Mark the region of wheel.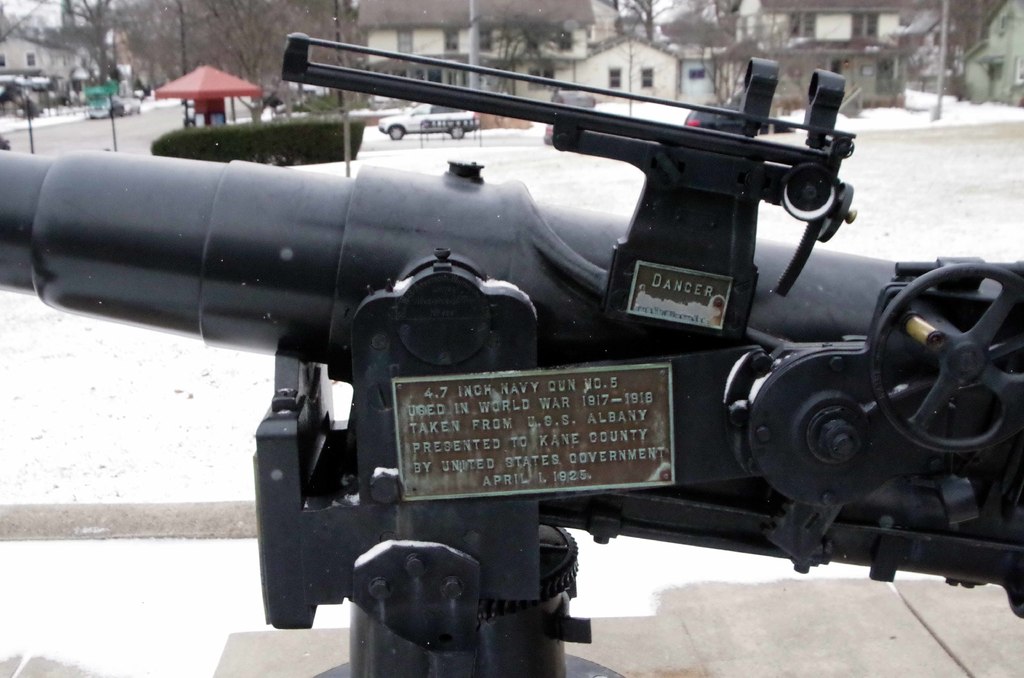
Region: <region>892, 262, 1011, 490</region>.
